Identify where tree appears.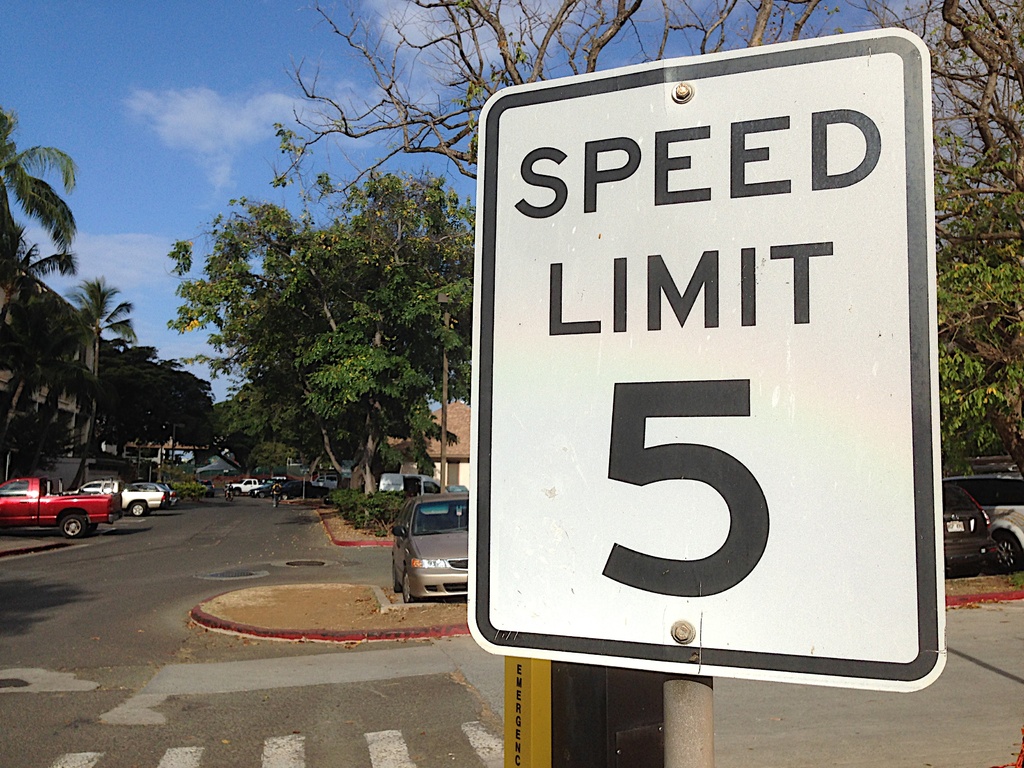
Appears at [179,362,218,459].
